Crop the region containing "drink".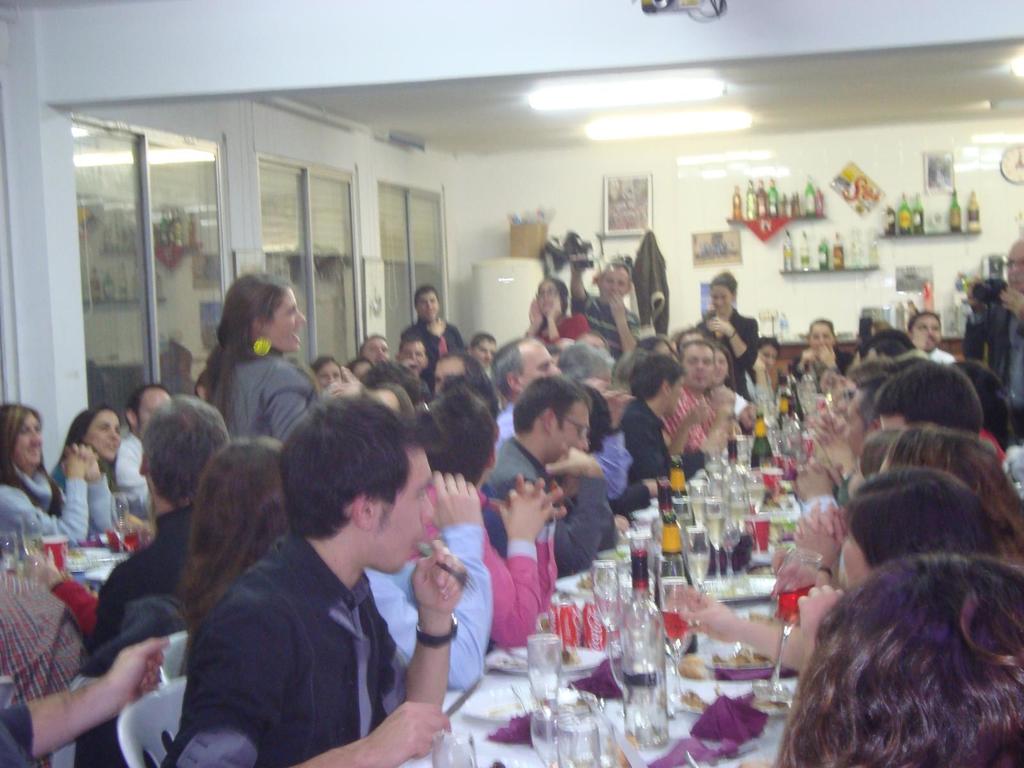
Crop region: box=[122, 534, 136, 551].
